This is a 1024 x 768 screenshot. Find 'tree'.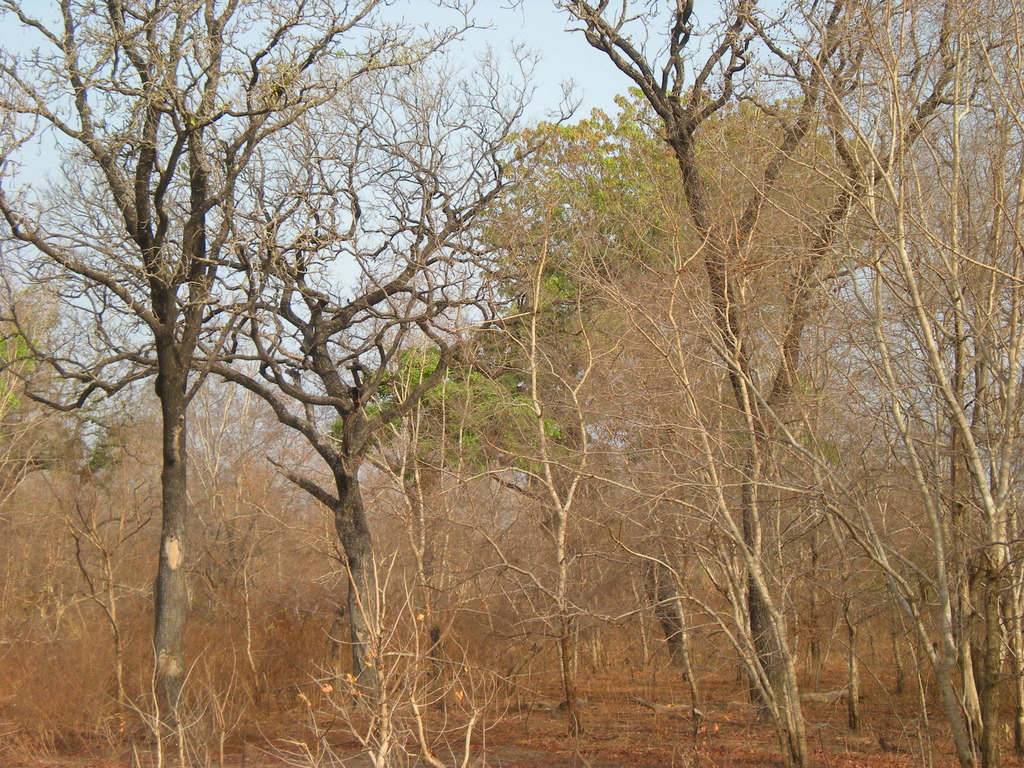
Bounding box: [left=546, top=0, right=1023, bottom=767].
